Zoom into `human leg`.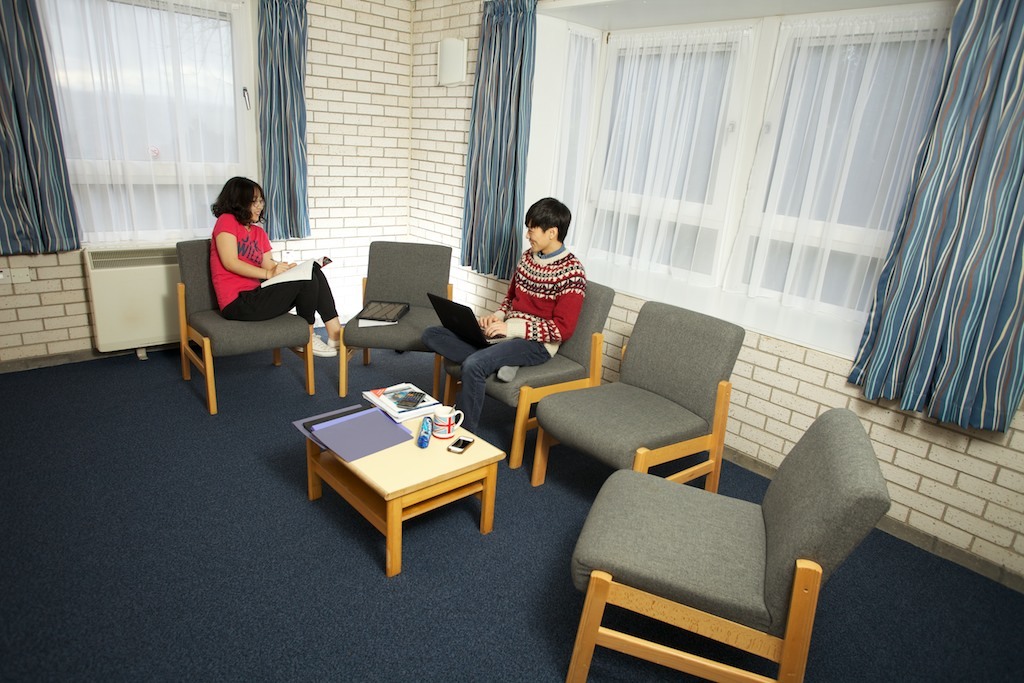
Zoom target: [x1=424, y1=323, x2=476, y2=365].
